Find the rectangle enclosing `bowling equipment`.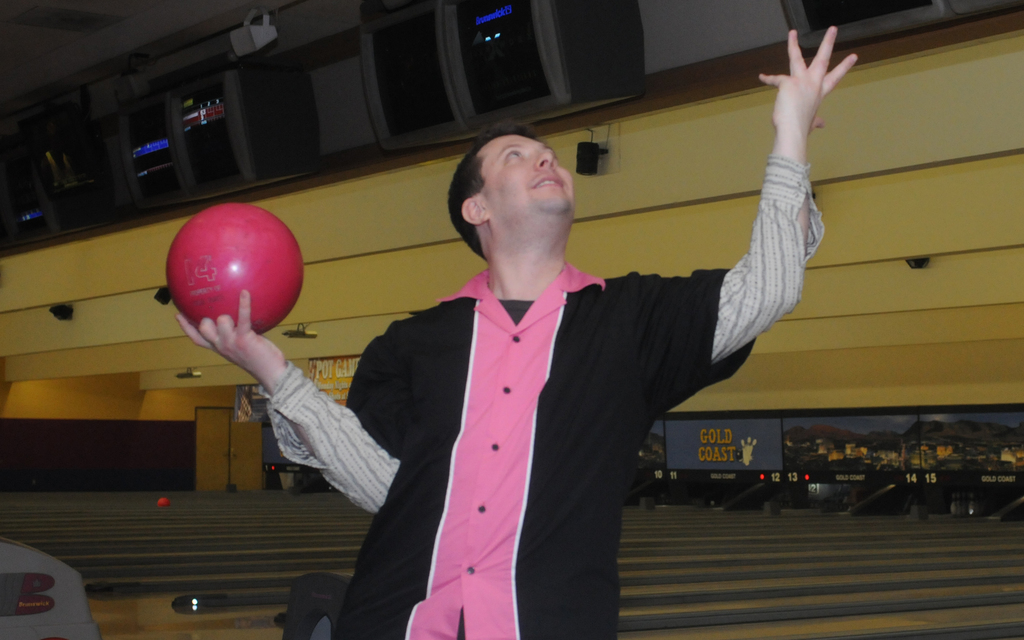
x1=161 y1=204 x2=307 y2=340.
